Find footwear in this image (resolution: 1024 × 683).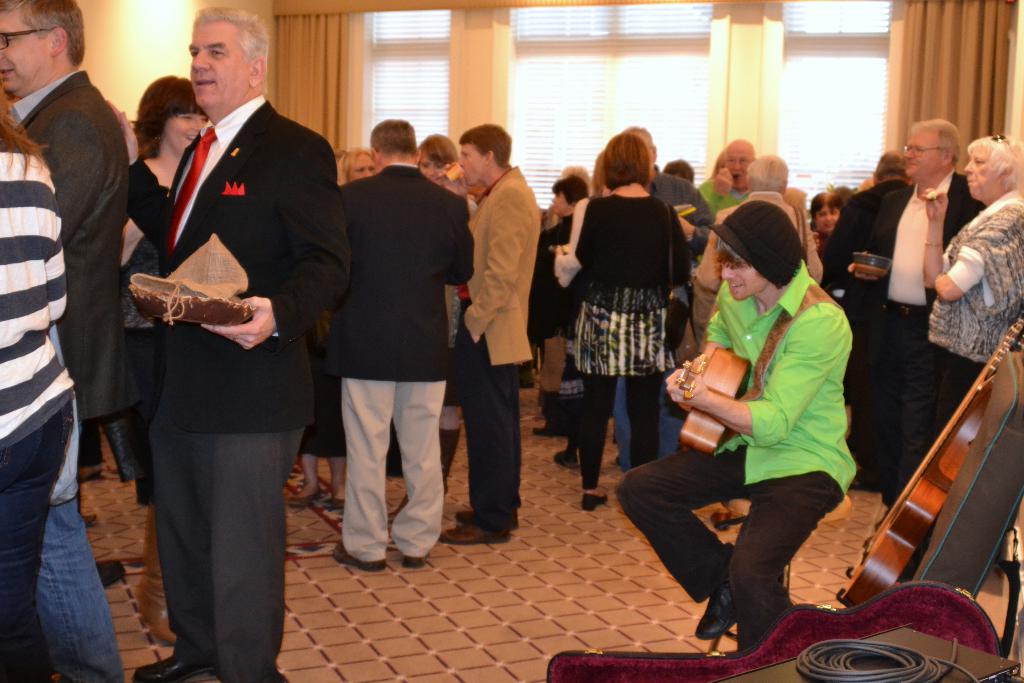
(79, 507, 98, 525).
